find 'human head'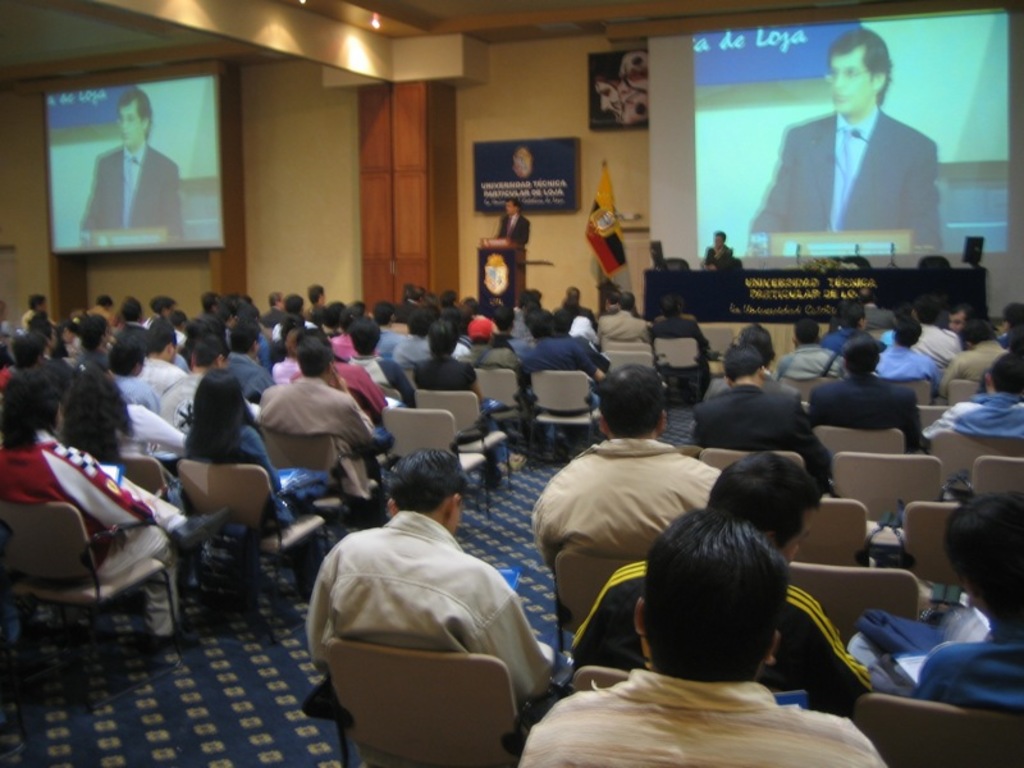
detection(826, 27, 891, 116)
